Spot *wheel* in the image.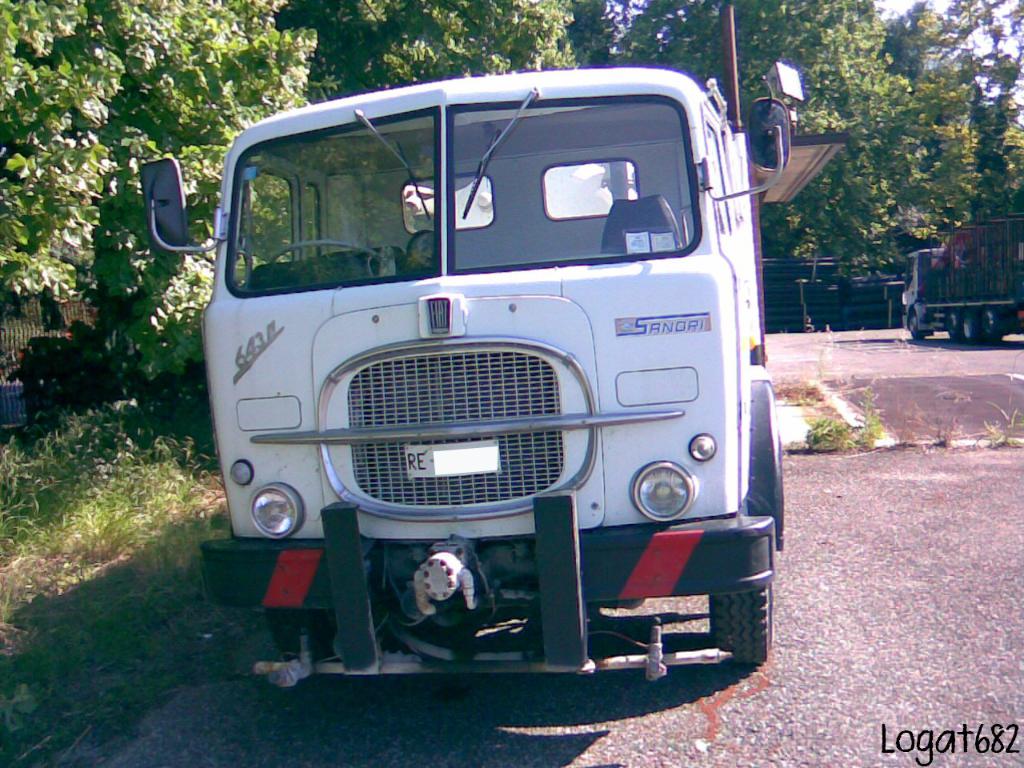
*wheel* found at pyautogui.locateOnScreen(264, 590, 338, 660).
